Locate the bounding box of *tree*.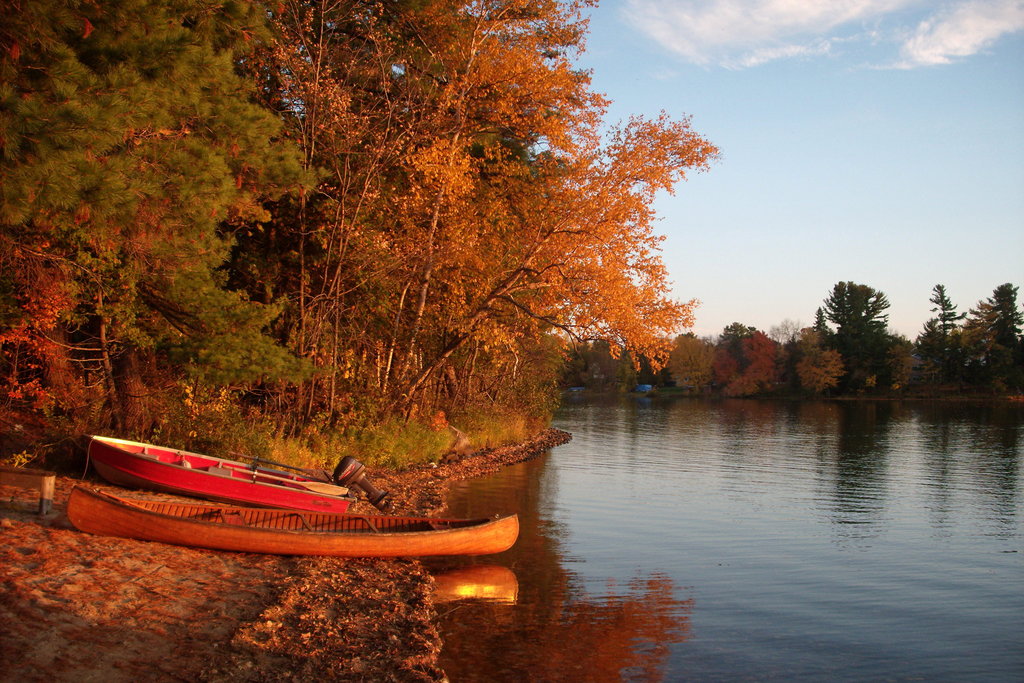
Bounding box: (703, 315, 819, 404).
